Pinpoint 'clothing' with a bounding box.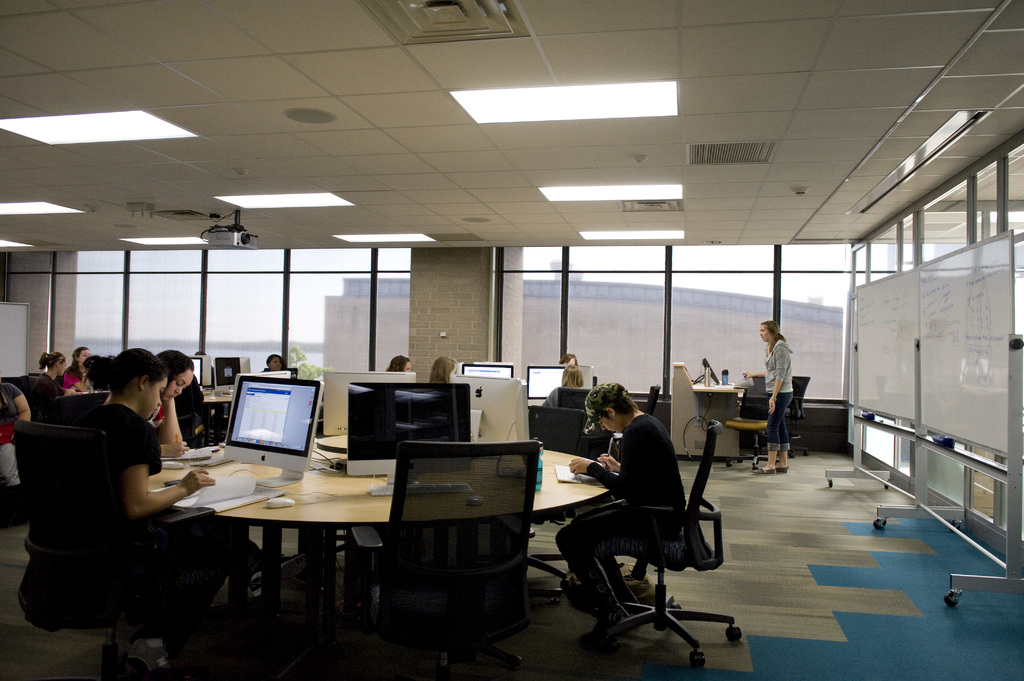
l=58, t=366, r=83, b=395.
